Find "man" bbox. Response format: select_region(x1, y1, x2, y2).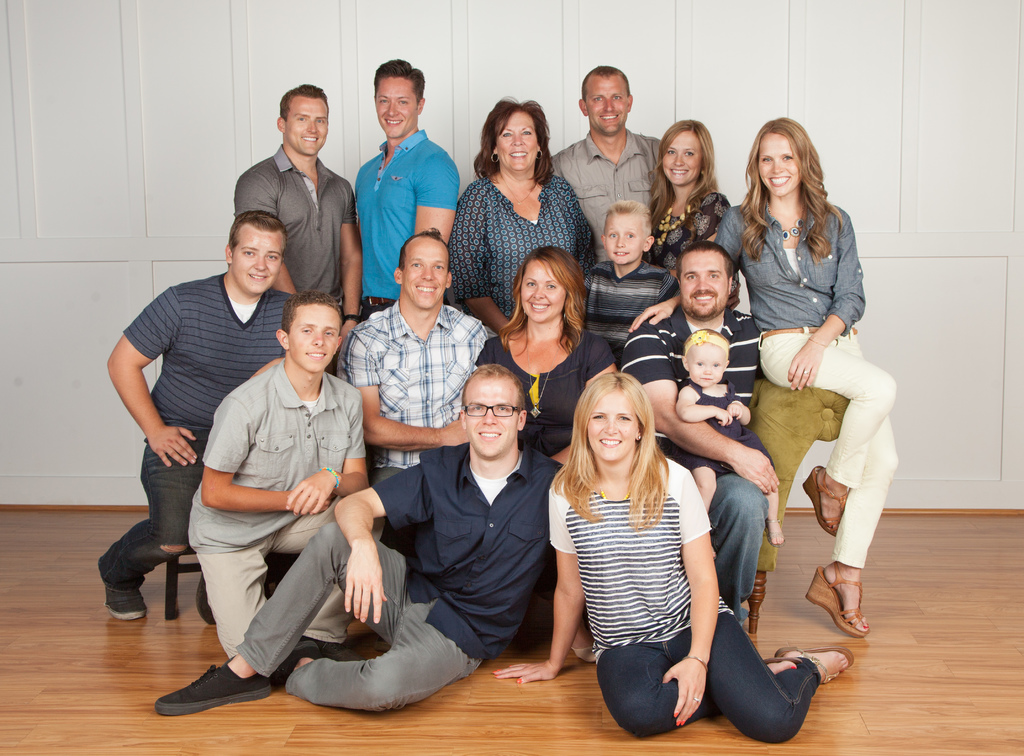
select_region(188, 288, 371, 661).
